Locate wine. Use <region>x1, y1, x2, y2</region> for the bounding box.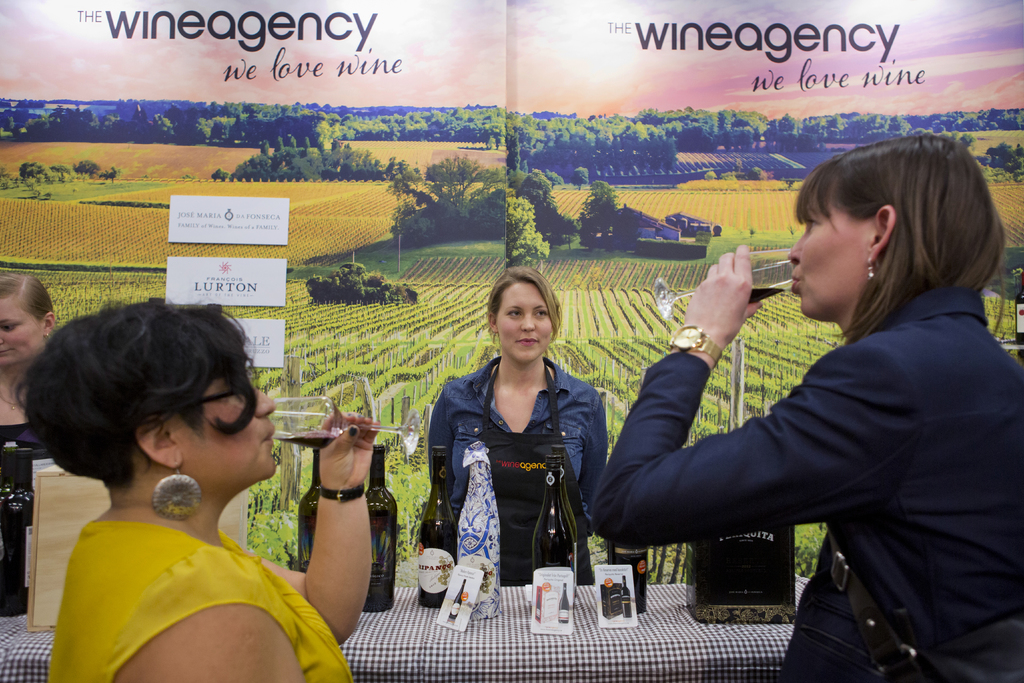
<region>280, 431, 339, 452</region>.
